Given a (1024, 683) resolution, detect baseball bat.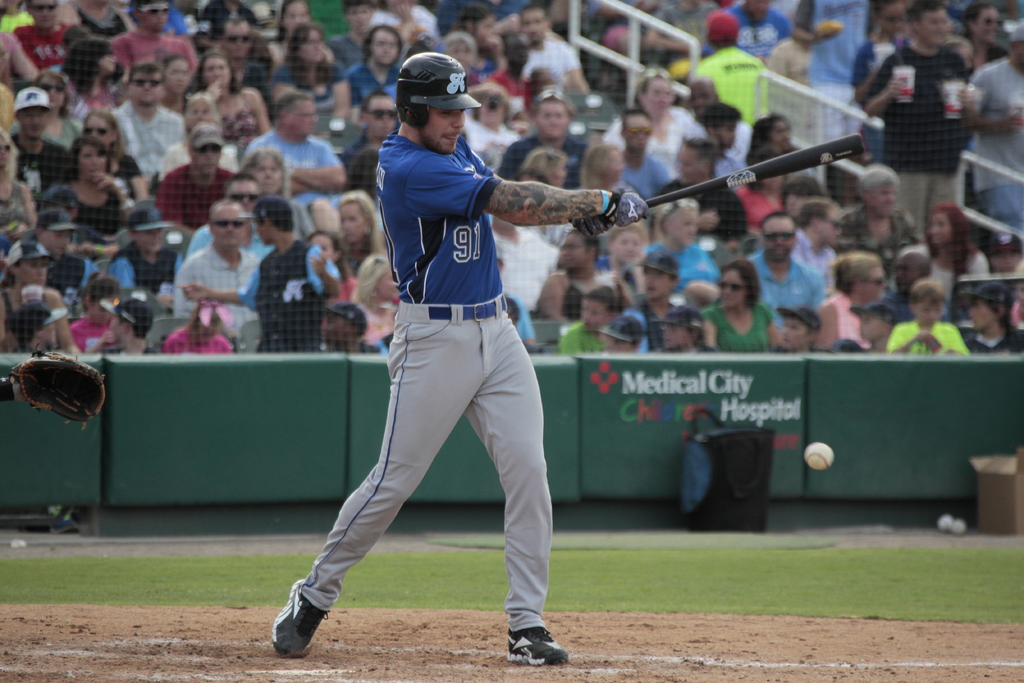
570/126/865/231.
